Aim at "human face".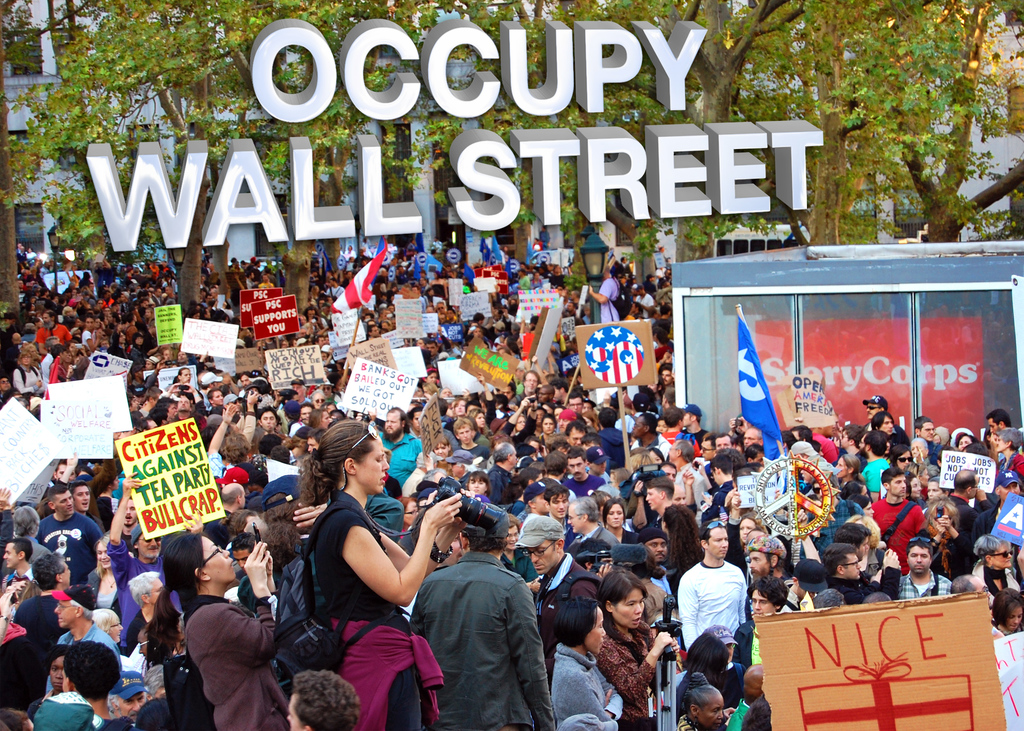
Aimed at pyautogui.locateOnScreen(383, 412, 403, 437).
